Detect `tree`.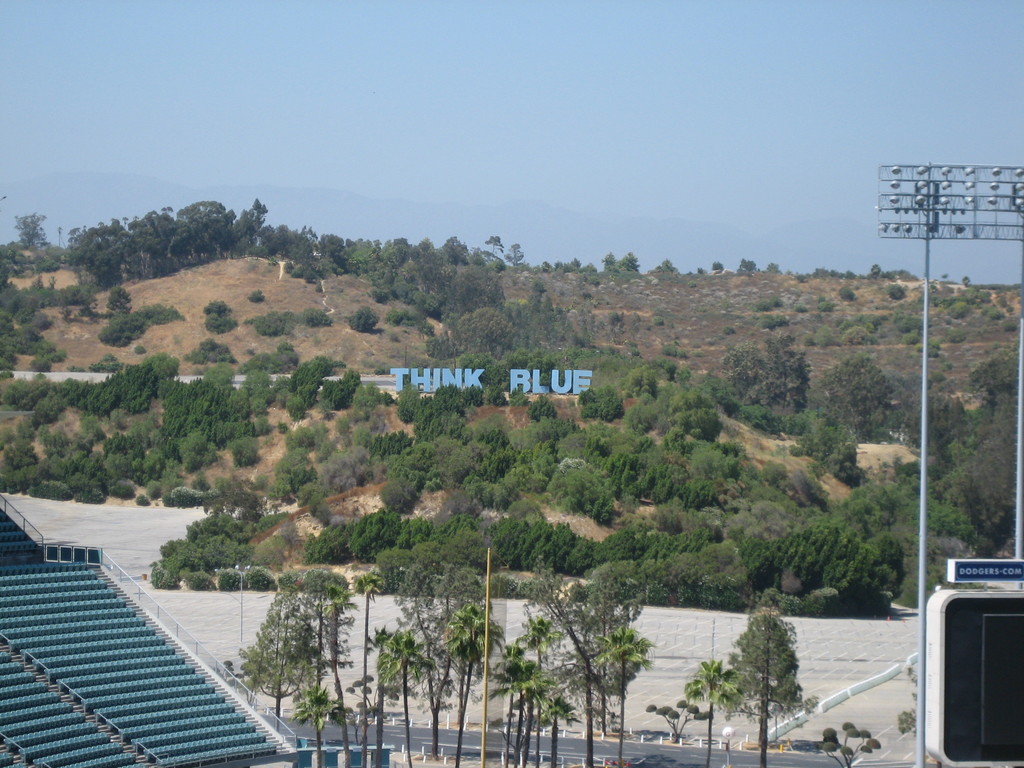
Detected at (101,358,172,428).
